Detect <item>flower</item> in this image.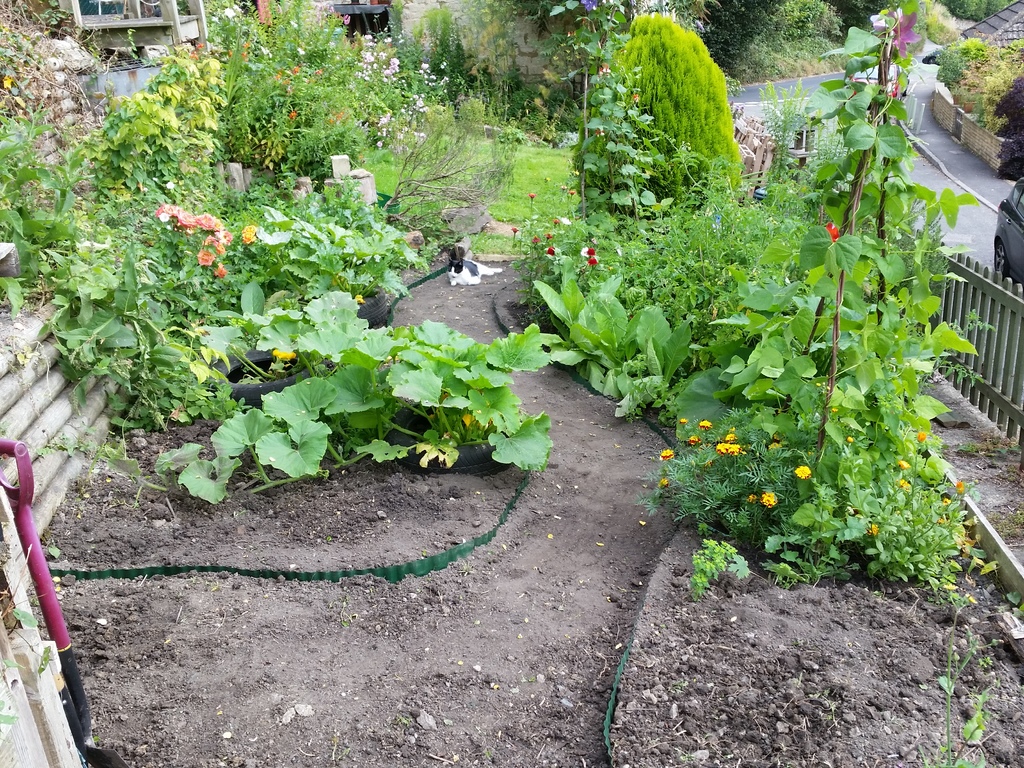
Detection: Rect(865, 520, 879, 534).
